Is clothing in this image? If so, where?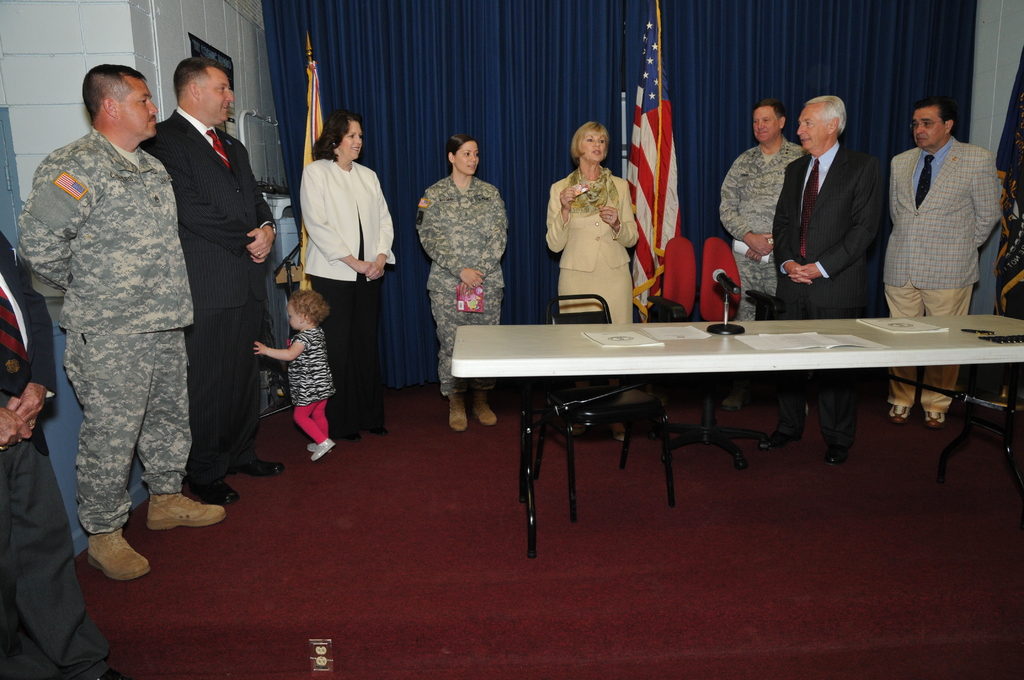
Yes, at x1=413 y1=163 x2=512 y2=392.
